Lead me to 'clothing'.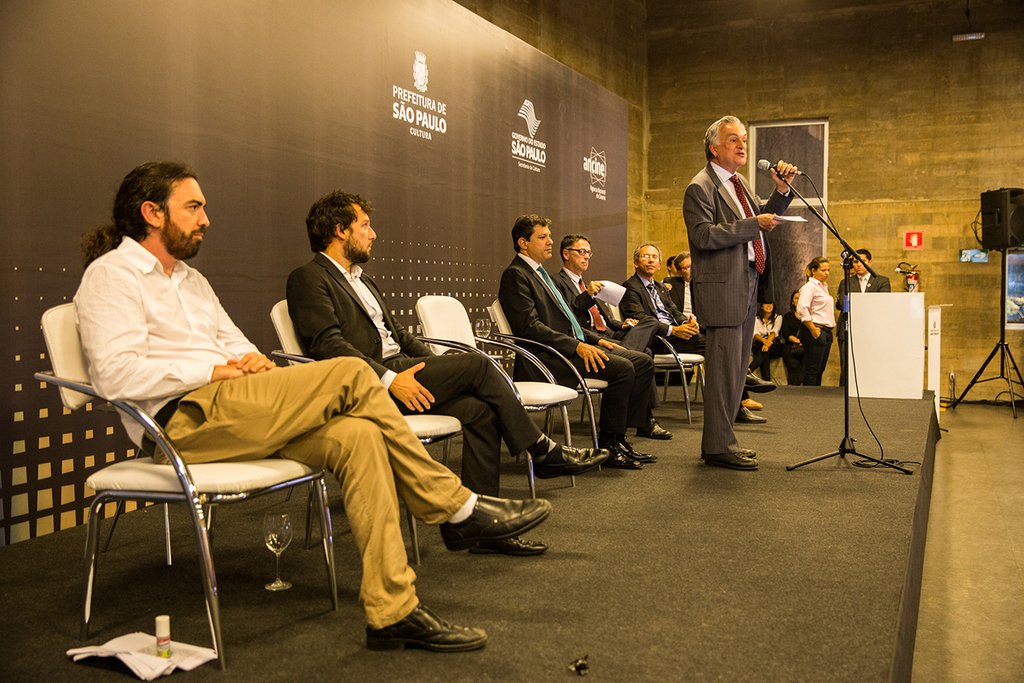
Lead to rect(750, 313, 781, 374).
